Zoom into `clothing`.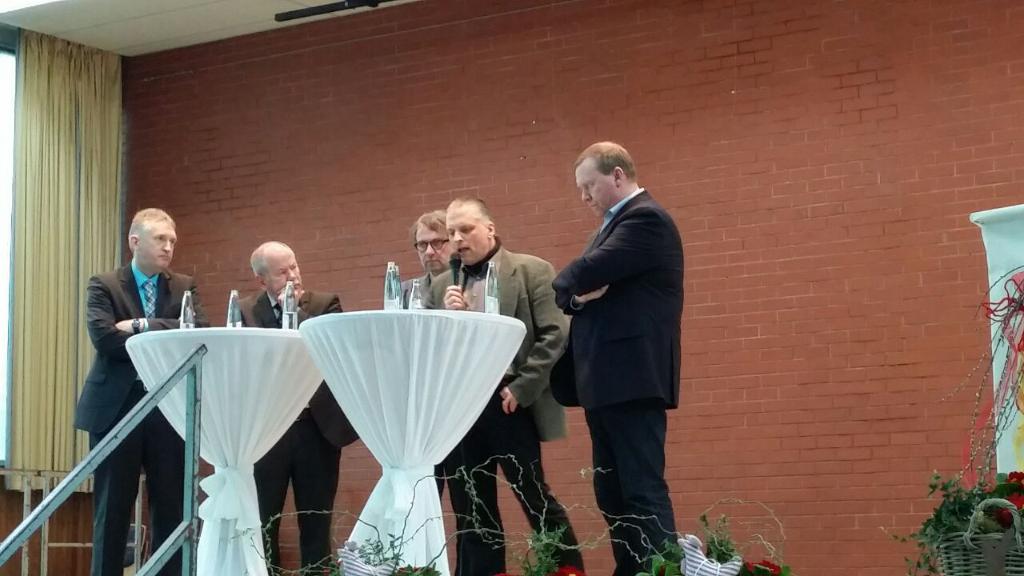
Zoom target: crop(544, 137, 695, 546).
